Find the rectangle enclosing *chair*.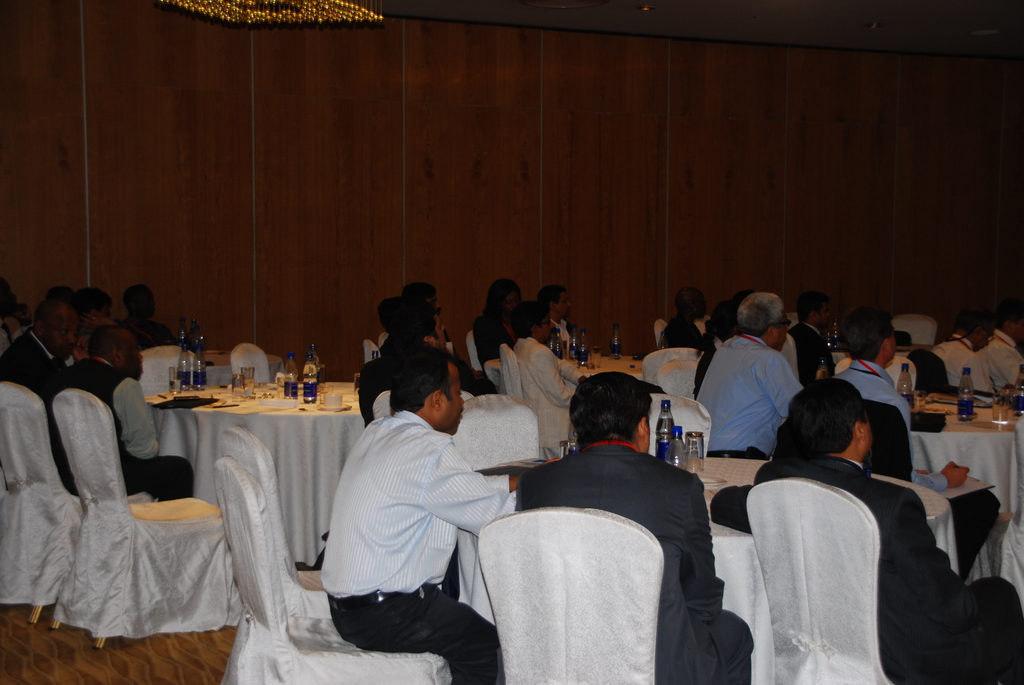
crop(0, 379, 156, 621).
